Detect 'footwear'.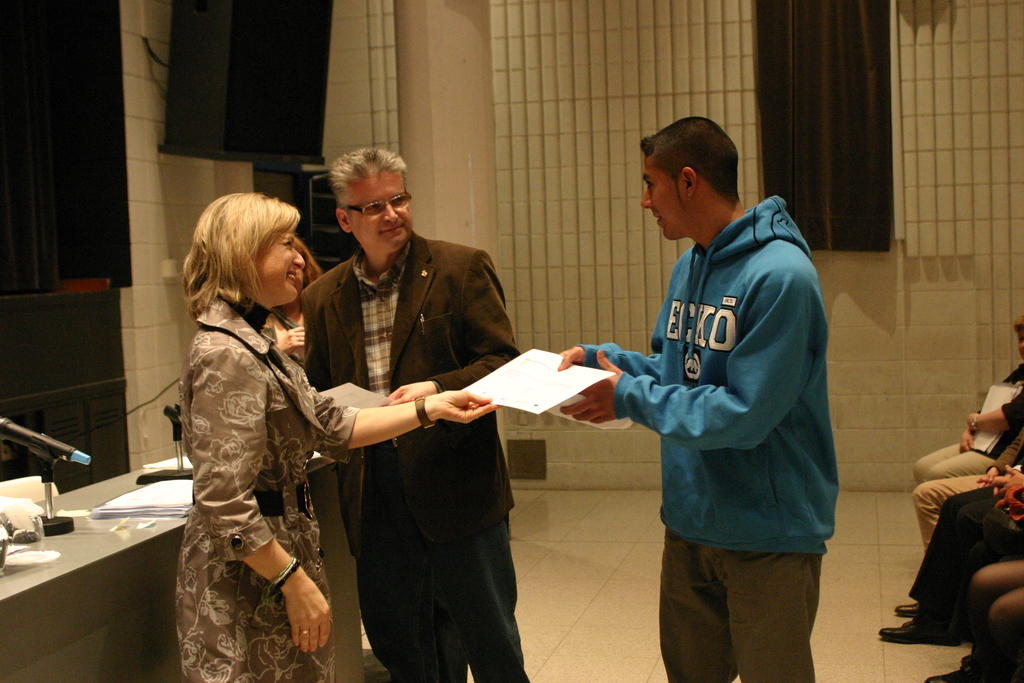
Detected at <bbox>895, 597, 920, 616</bbox>.
